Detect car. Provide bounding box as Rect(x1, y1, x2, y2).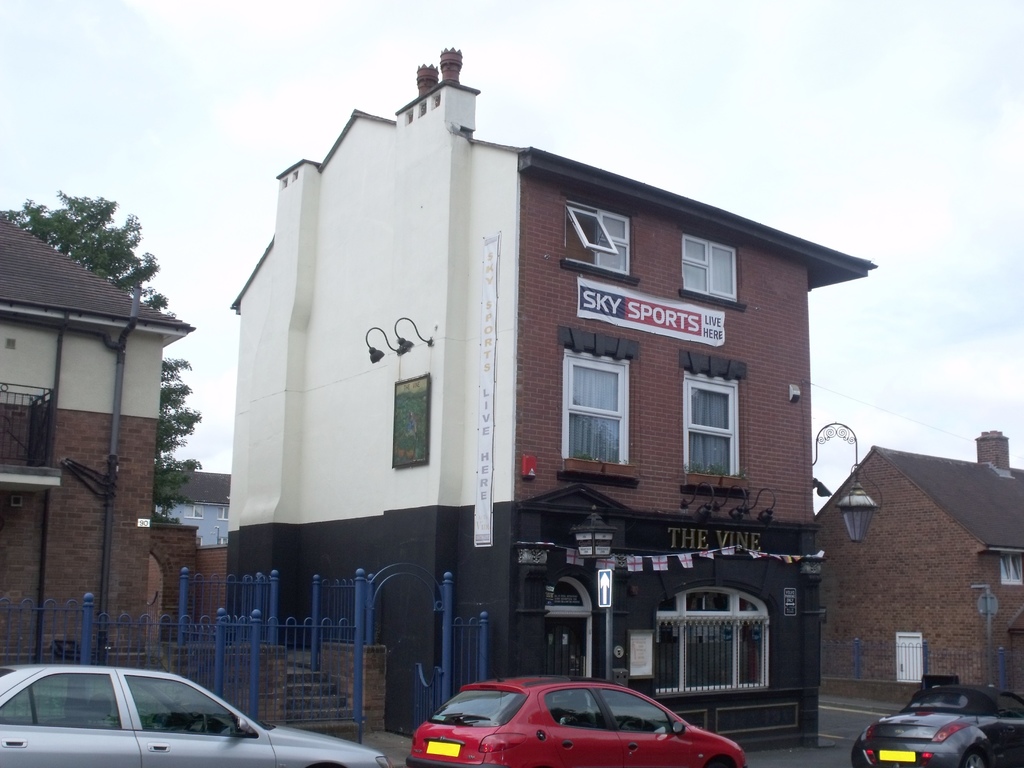
Rect(403, 675, 751, 767).
